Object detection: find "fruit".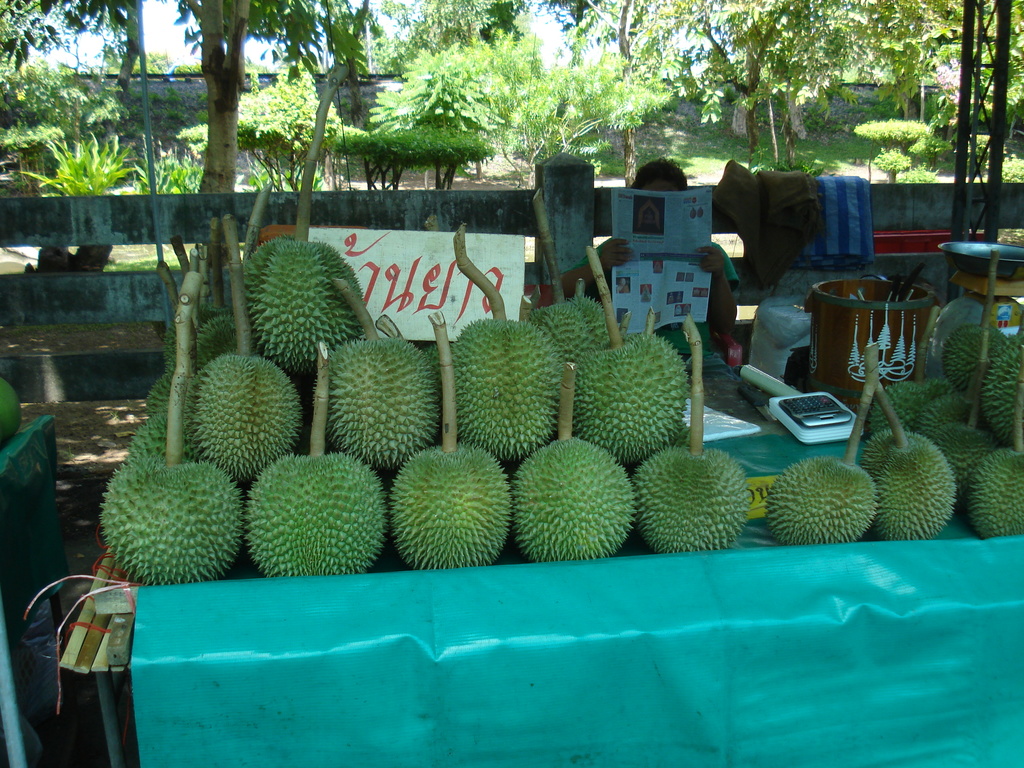
<box>919,393,993,479</box>.
